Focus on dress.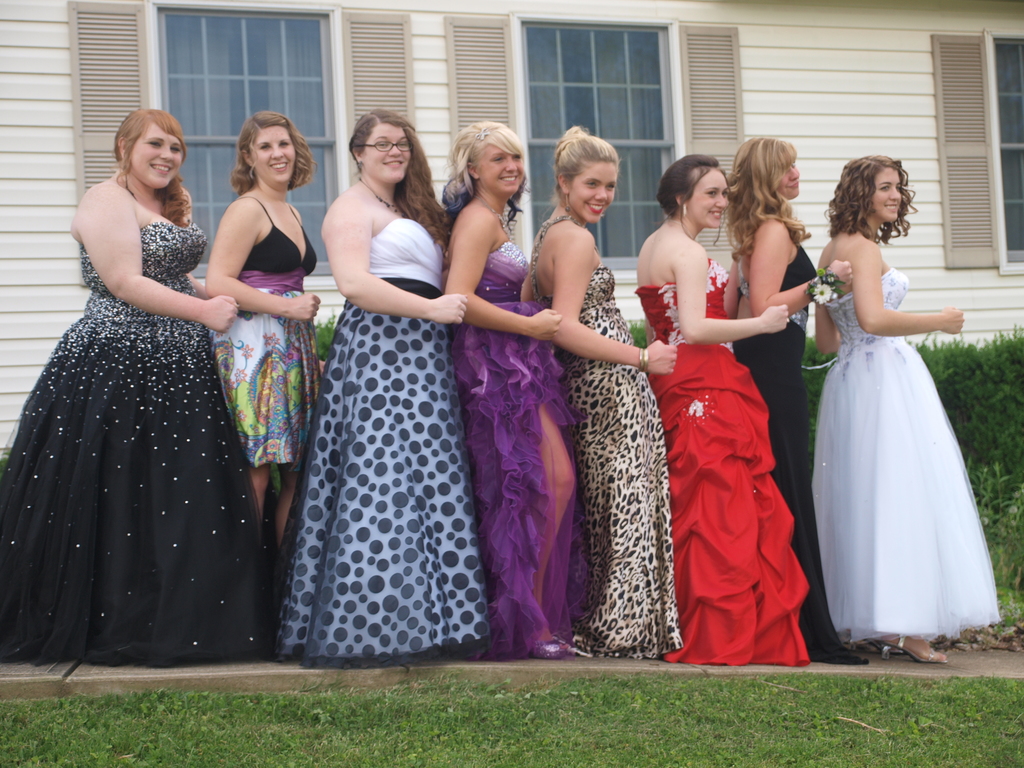
Focused at l=275, t=216, r=493, b=695.
